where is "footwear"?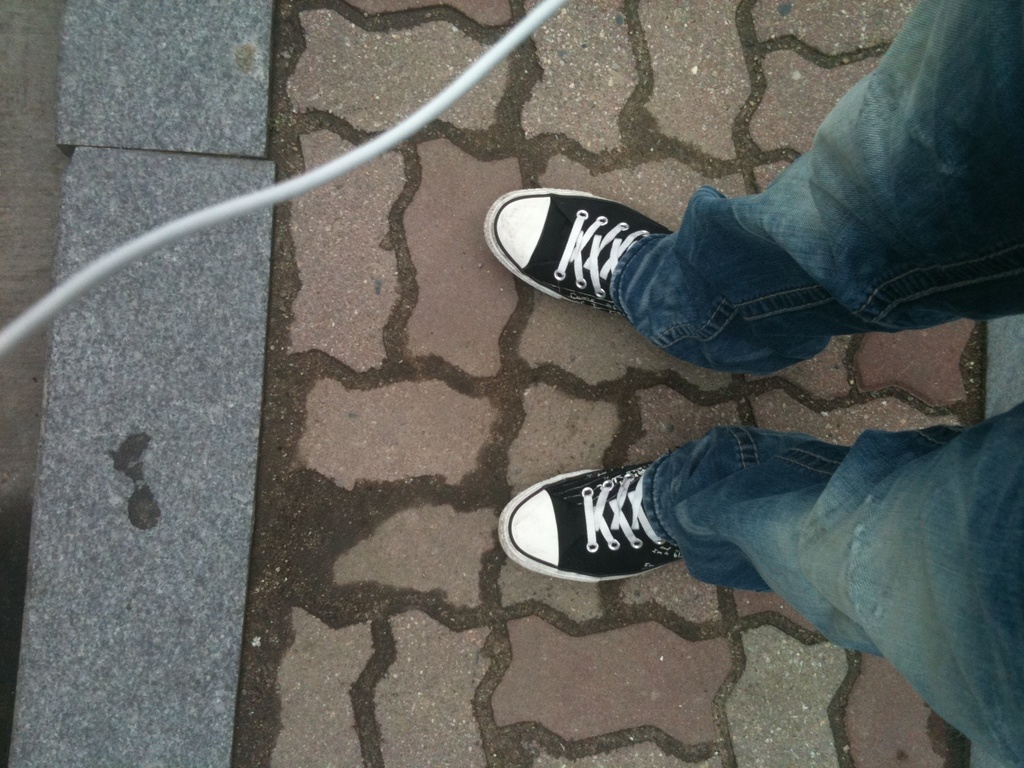
bbox=(495, 176, 683, 336).
